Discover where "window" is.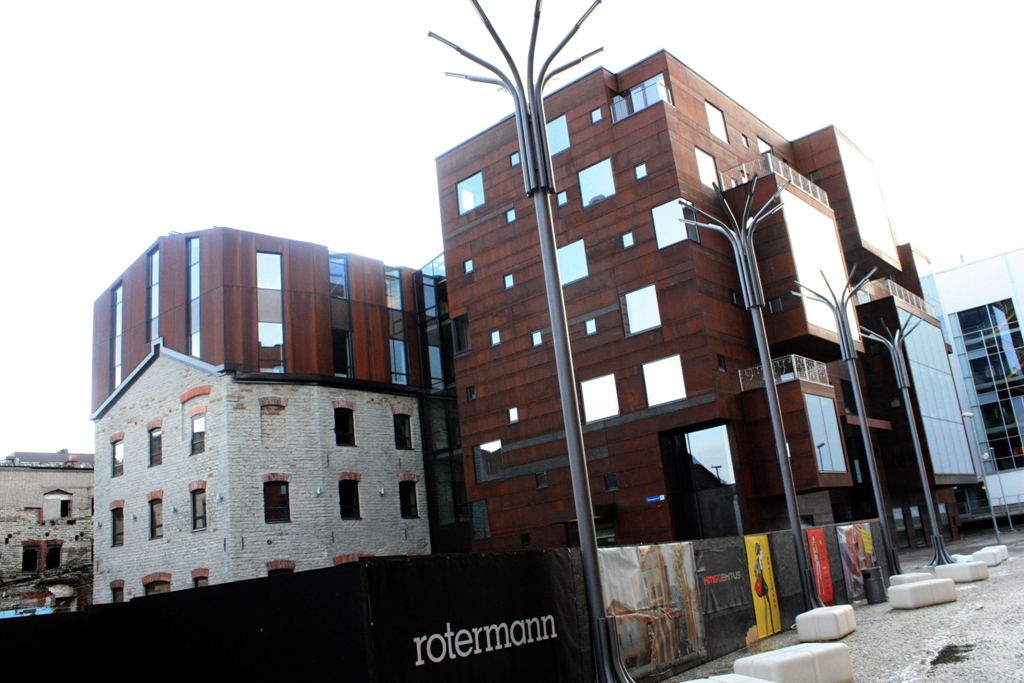
Discovered at (x1=750, y1=373, x2=856, y2=506).
